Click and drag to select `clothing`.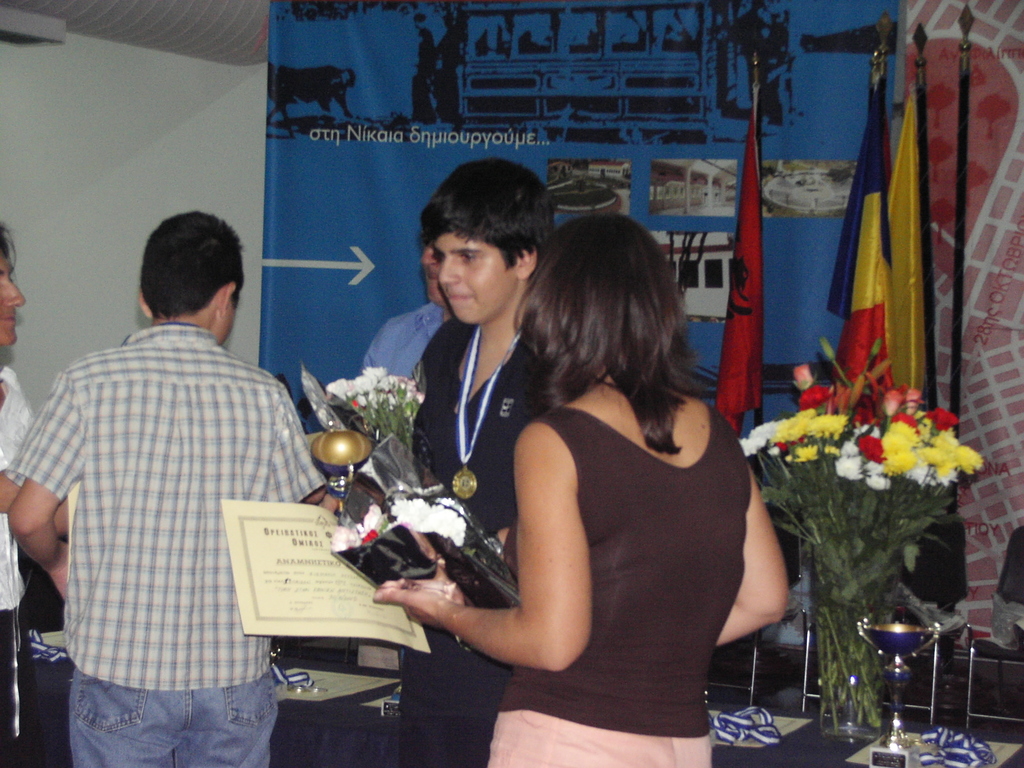
Selection: x1=0 y1=369 x2=31 y2=765.
